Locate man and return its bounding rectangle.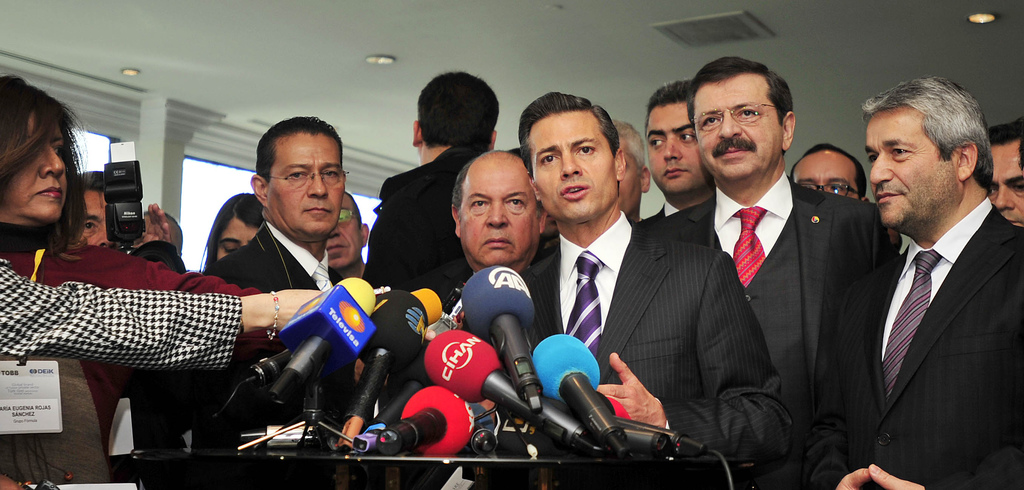
box(189, 112, 347, 461).
